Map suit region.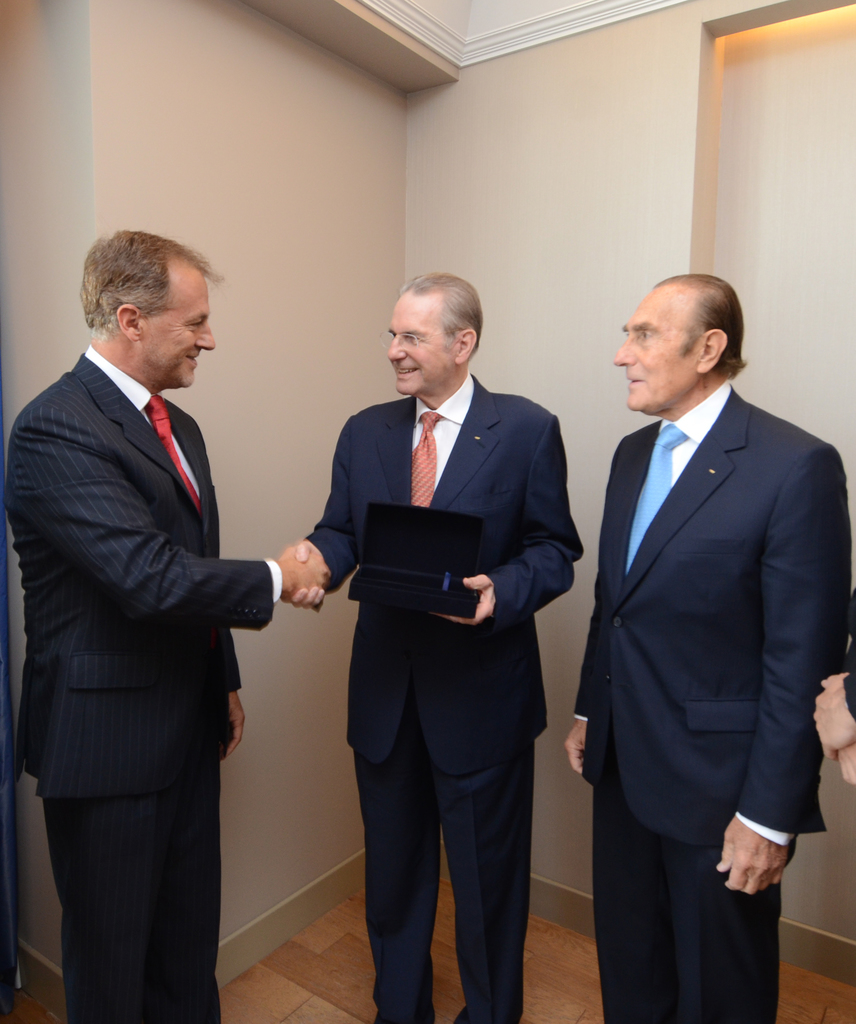
Mapped to (x1=571, y1=376, x2=853, y2=1023).
